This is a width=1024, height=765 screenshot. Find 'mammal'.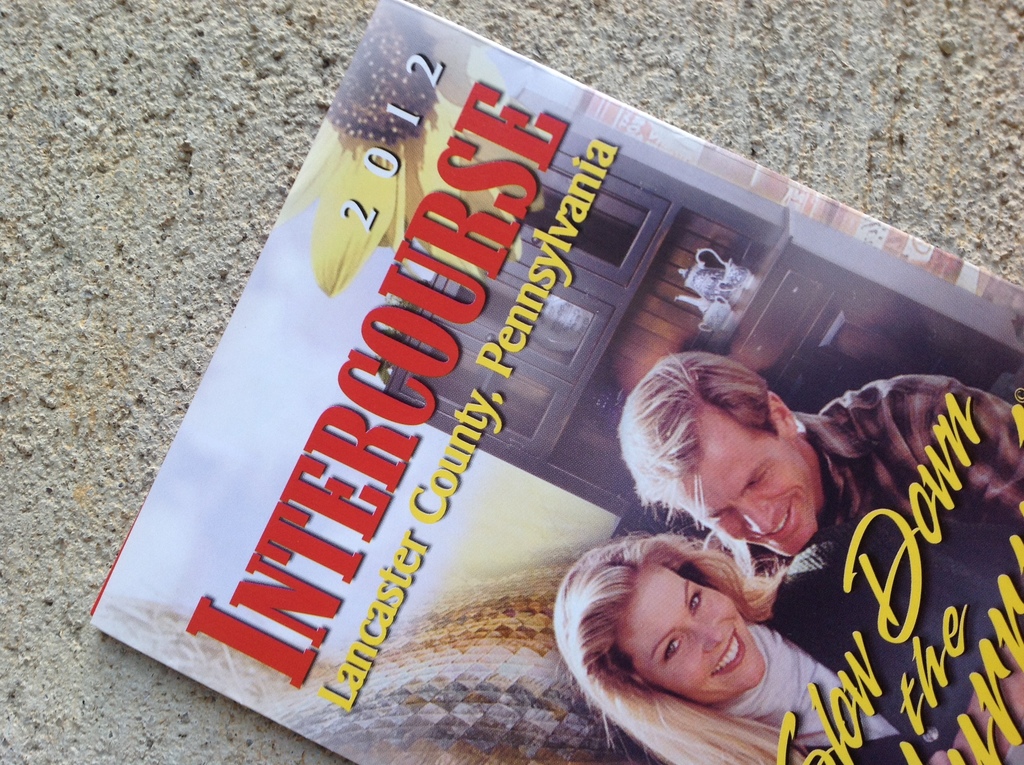
Bounding box: box(538, 552, 1023, 764).
